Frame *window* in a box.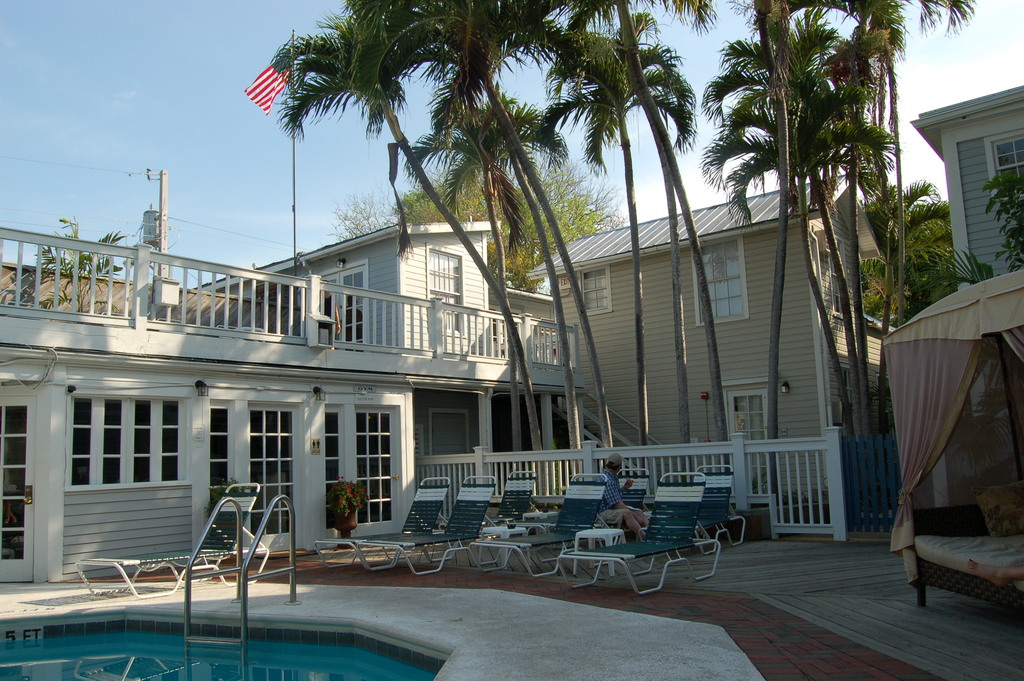
{"x1": 43, "y1": 377, "x2": 198, "y2": 514}.
